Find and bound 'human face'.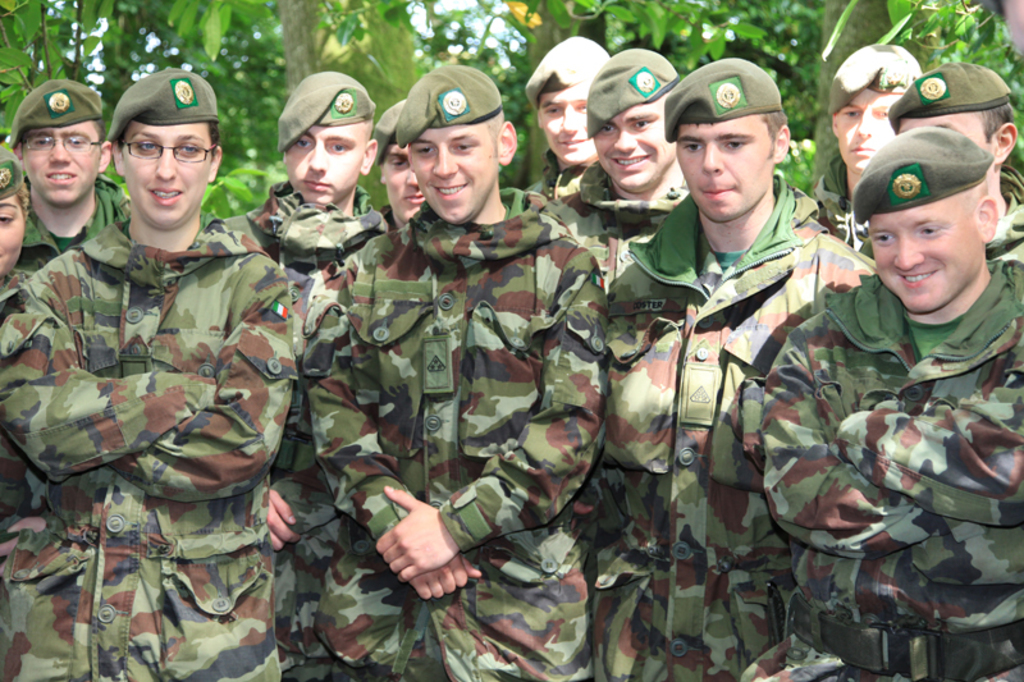
Bound: [x1=410, y1=120, x2=494, y2=221].
